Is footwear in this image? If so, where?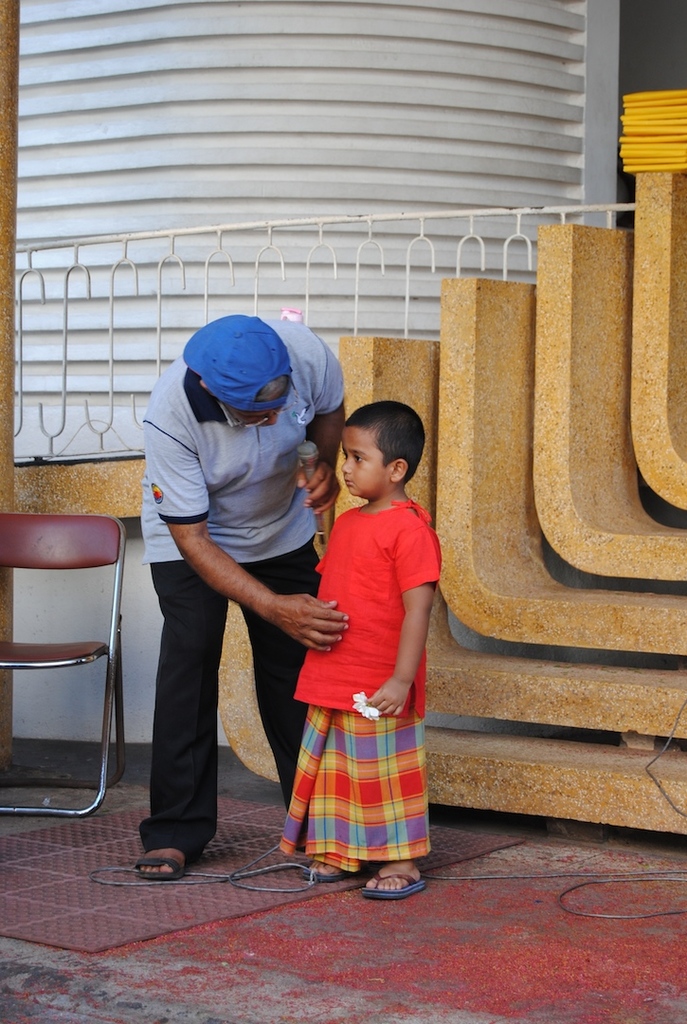
Yes, at {"left": 296, "top": 856, "right": 351, "bottom": 881}.
